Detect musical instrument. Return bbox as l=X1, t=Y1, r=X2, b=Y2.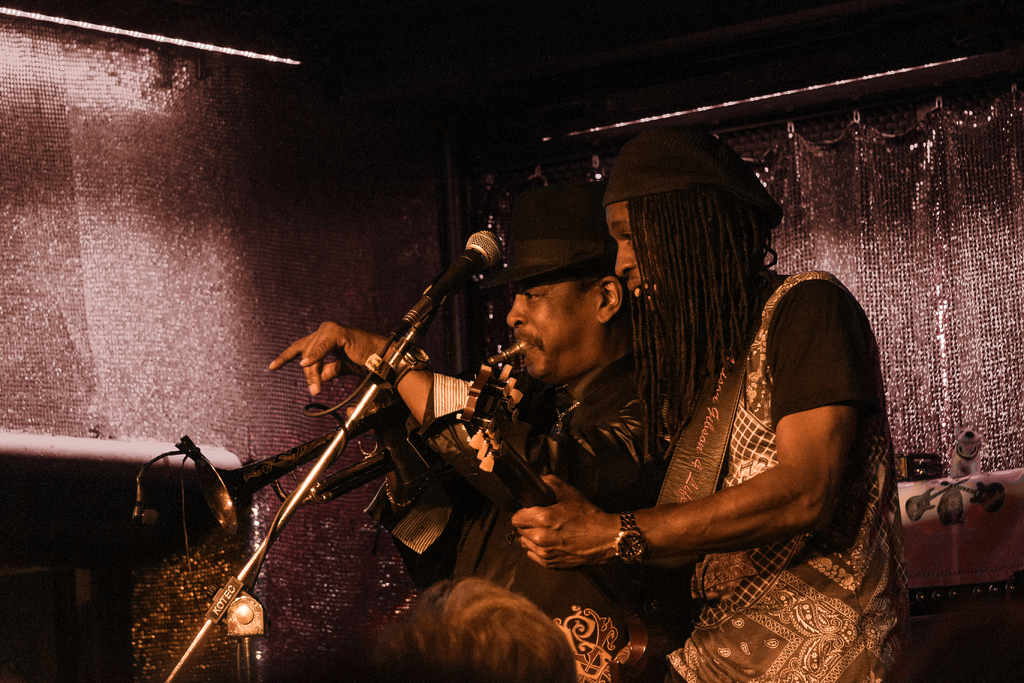
l=179, t=334, r=529, b=544.
